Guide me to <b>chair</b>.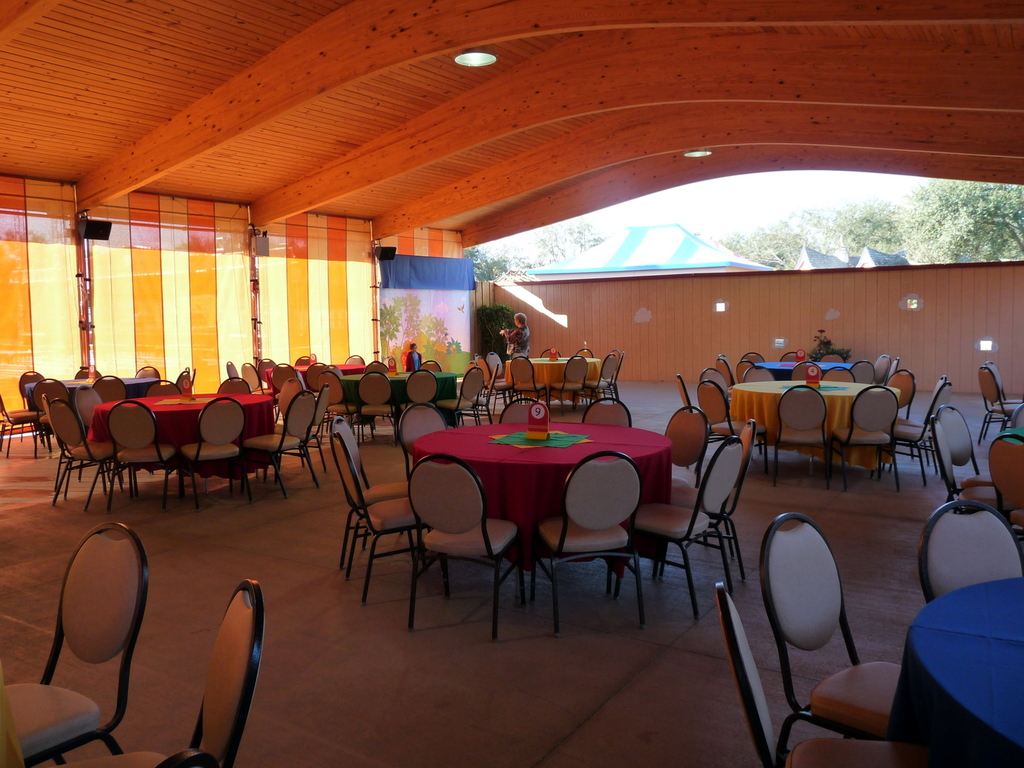
Guidance: [1010, 407, 1023, 443].
